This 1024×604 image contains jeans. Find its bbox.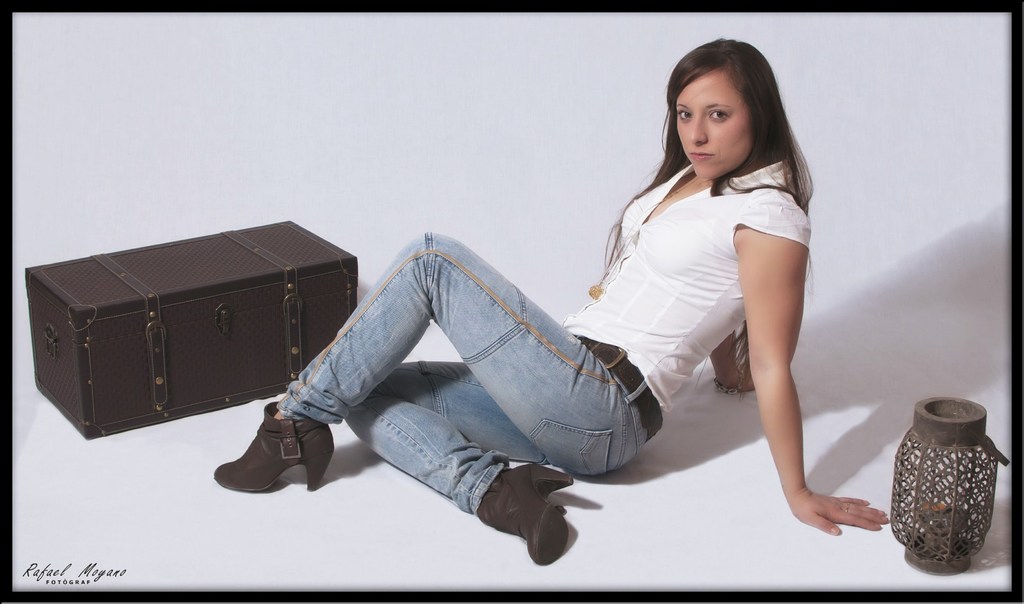
[278,244,650,541].
